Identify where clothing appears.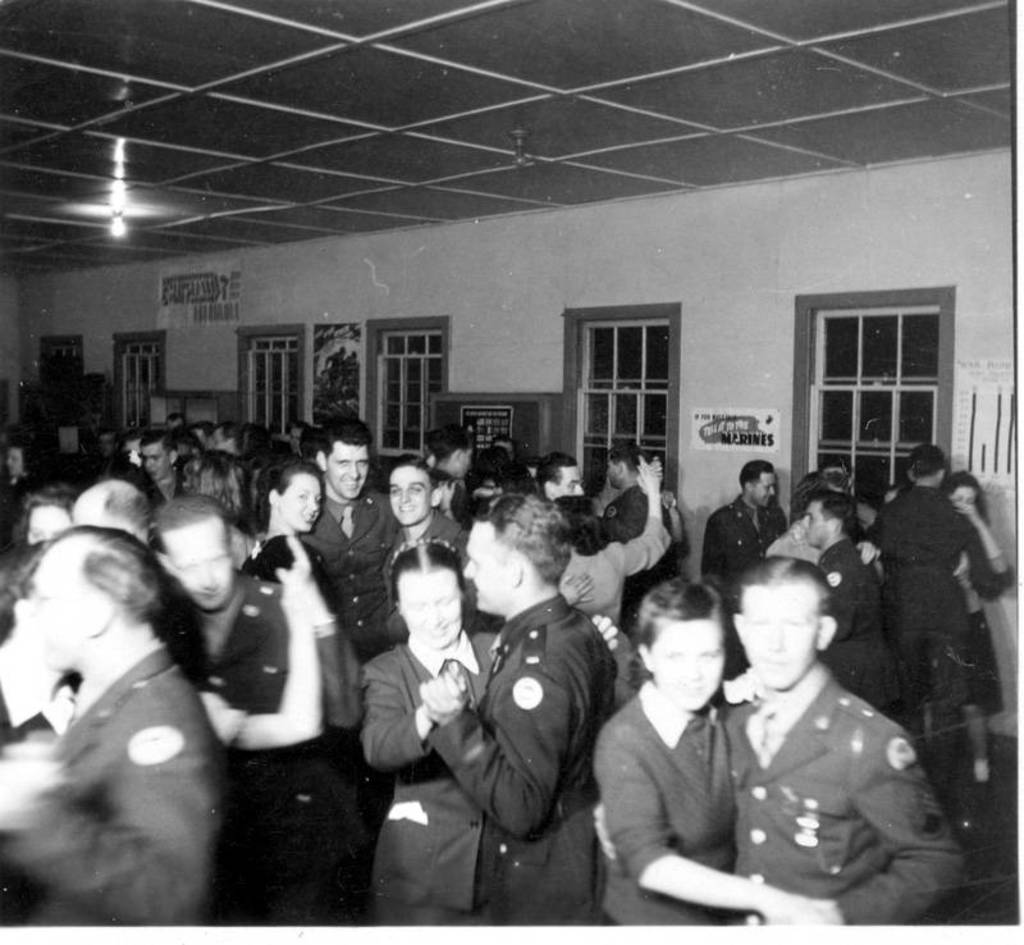
Appears at select_region(714, 607, 959, 936).
